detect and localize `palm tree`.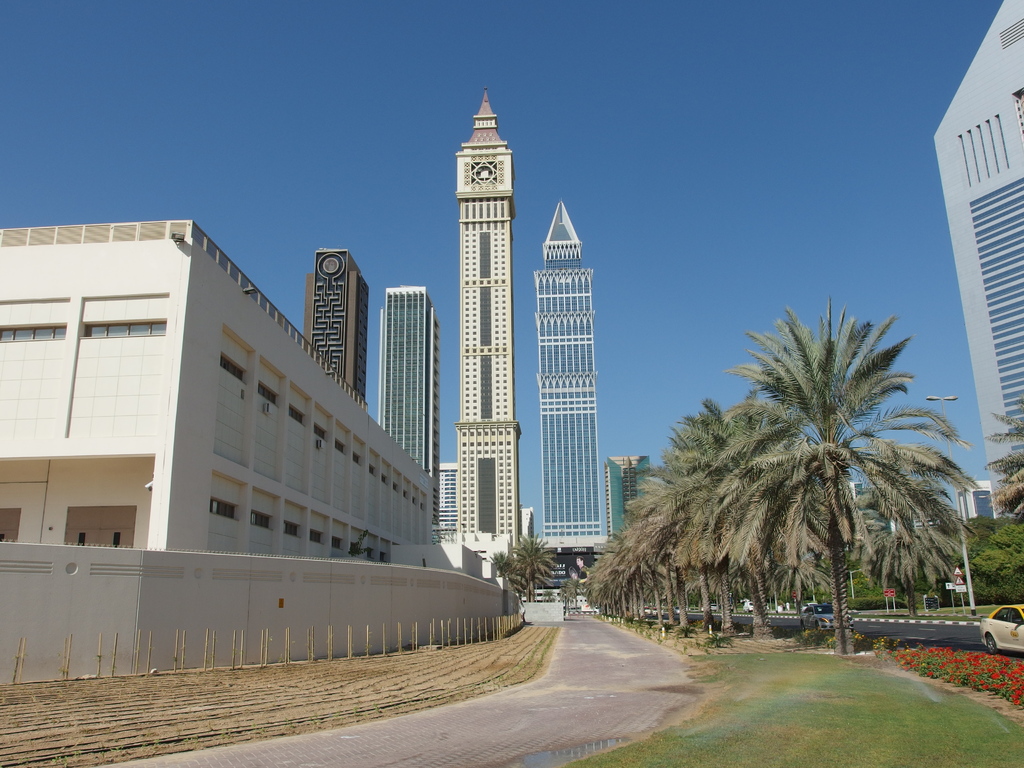
Localized at bbox=[667, 406, 817, 644].
